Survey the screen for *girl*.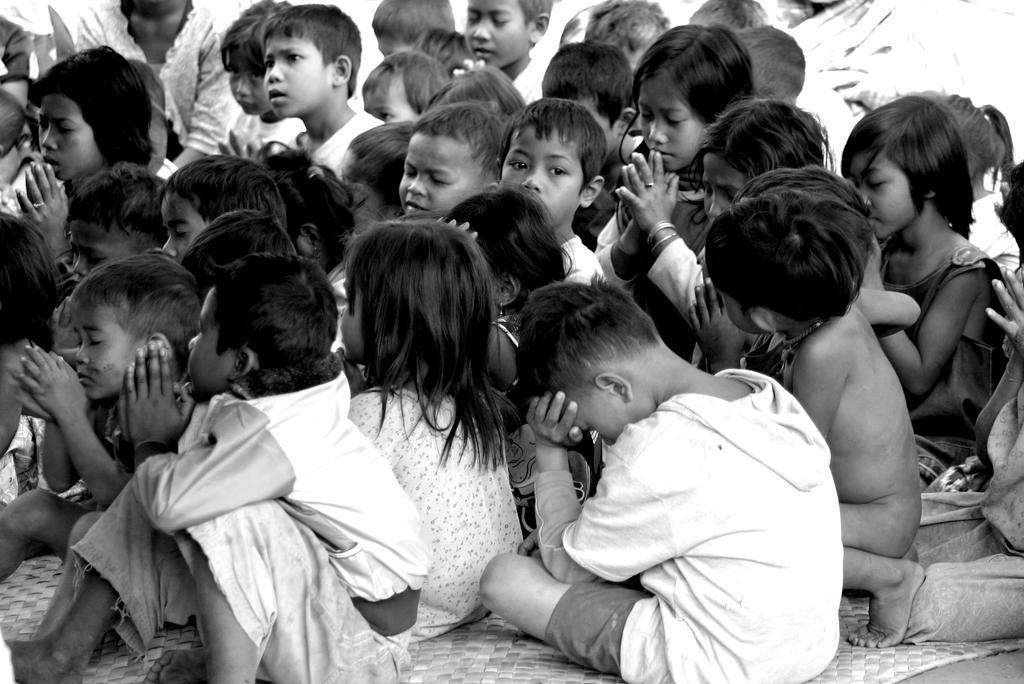
Survey found: pyautogui.locateOnScreen(592, 23, 755, 362).
